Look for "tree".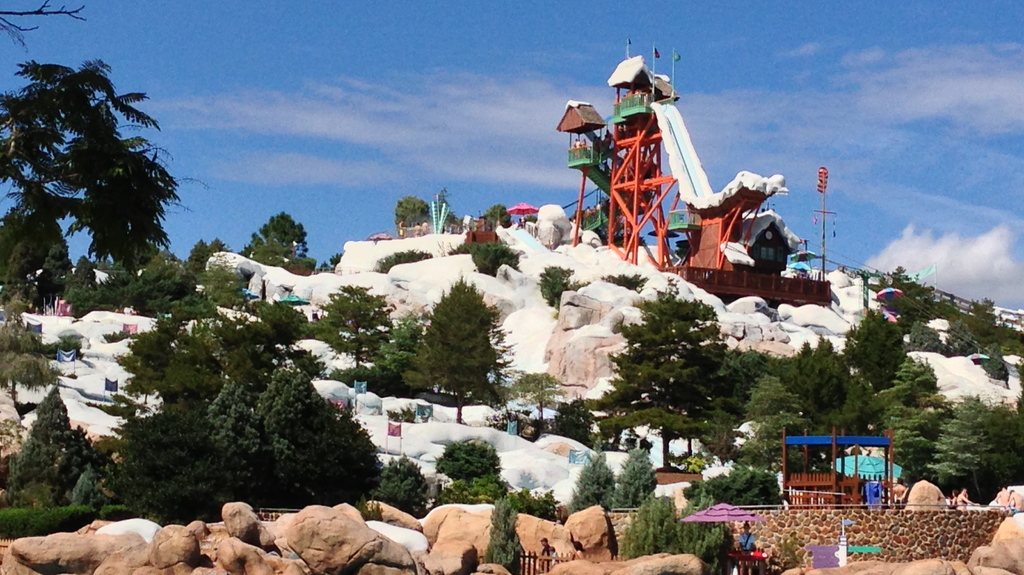
Found: bbox=[612, 448, 653, 512].
